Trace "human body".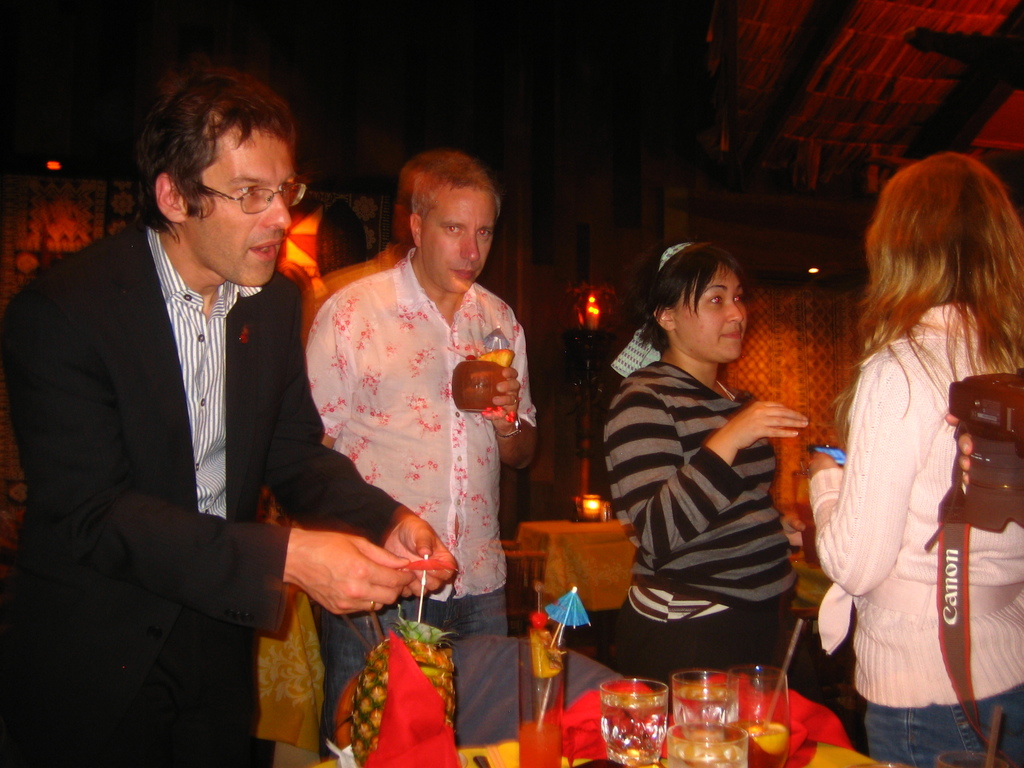
Traced to [x1=303, y1=255, x2=536, y2=758].
